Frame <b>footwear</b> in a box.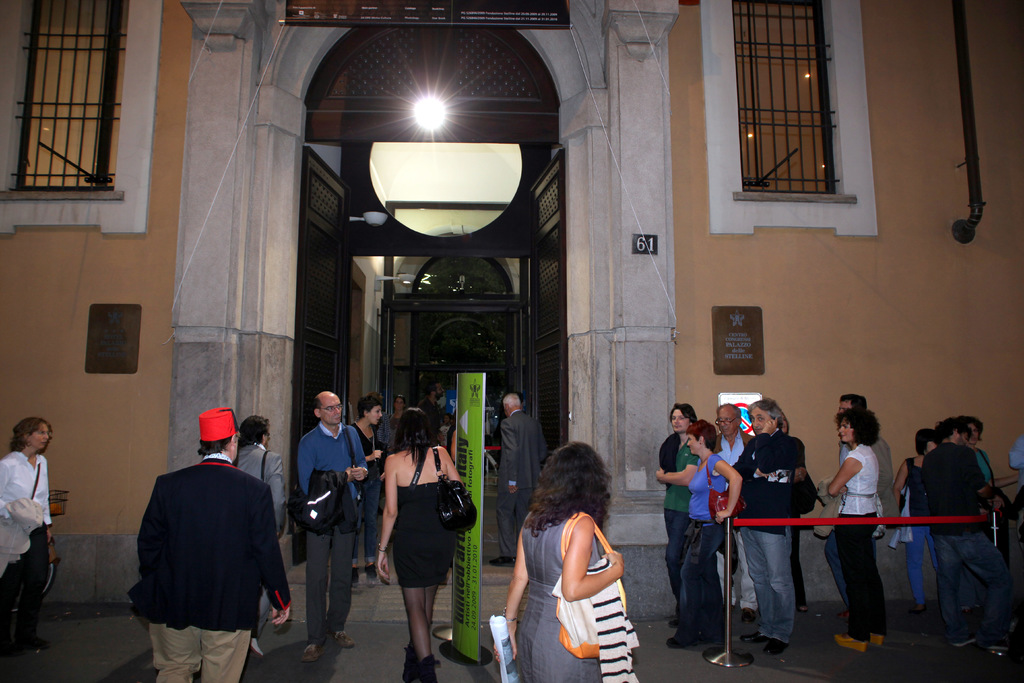
select_region(982, 641, 1012, 655).
